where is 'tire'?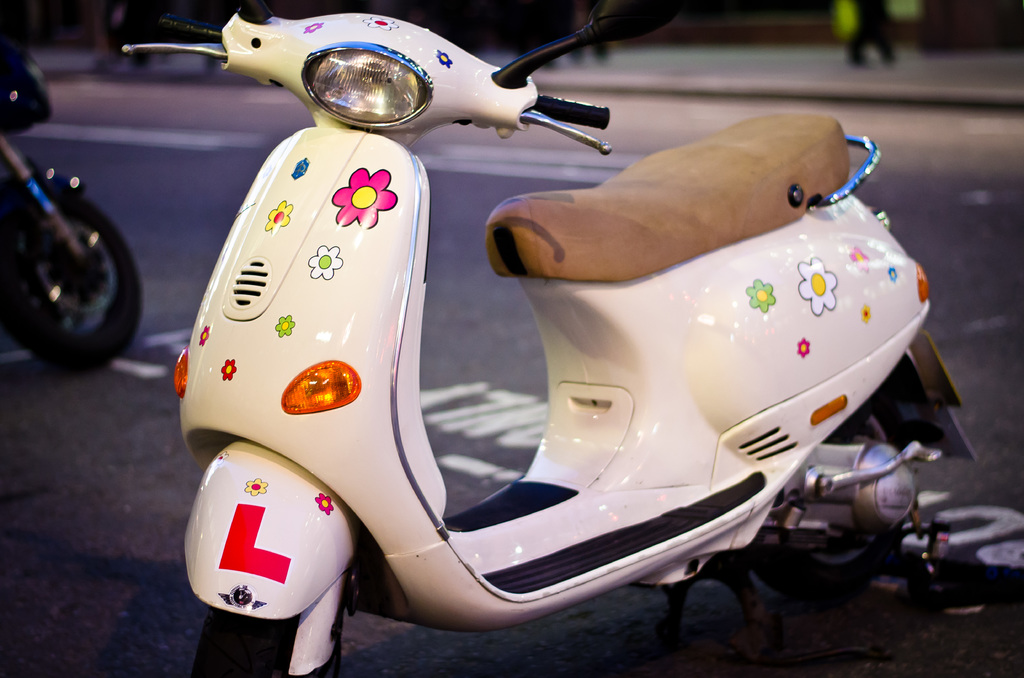
{"left": 191, "top": 609, "right": 354, "bottom": 677}.
